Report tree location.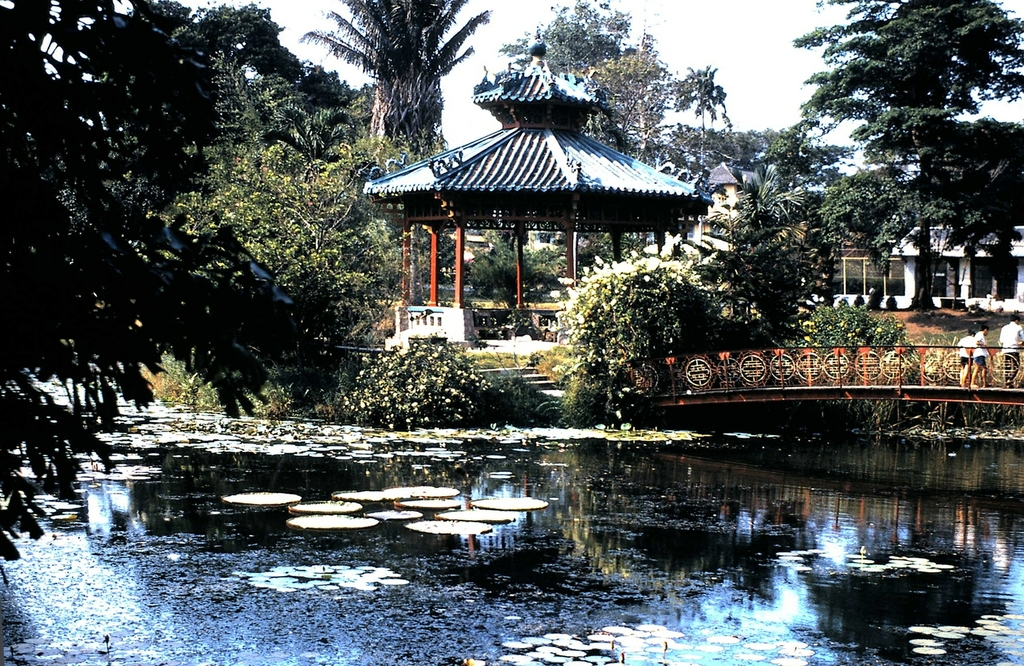
Report: bbox(303, 0, 493, 164).
